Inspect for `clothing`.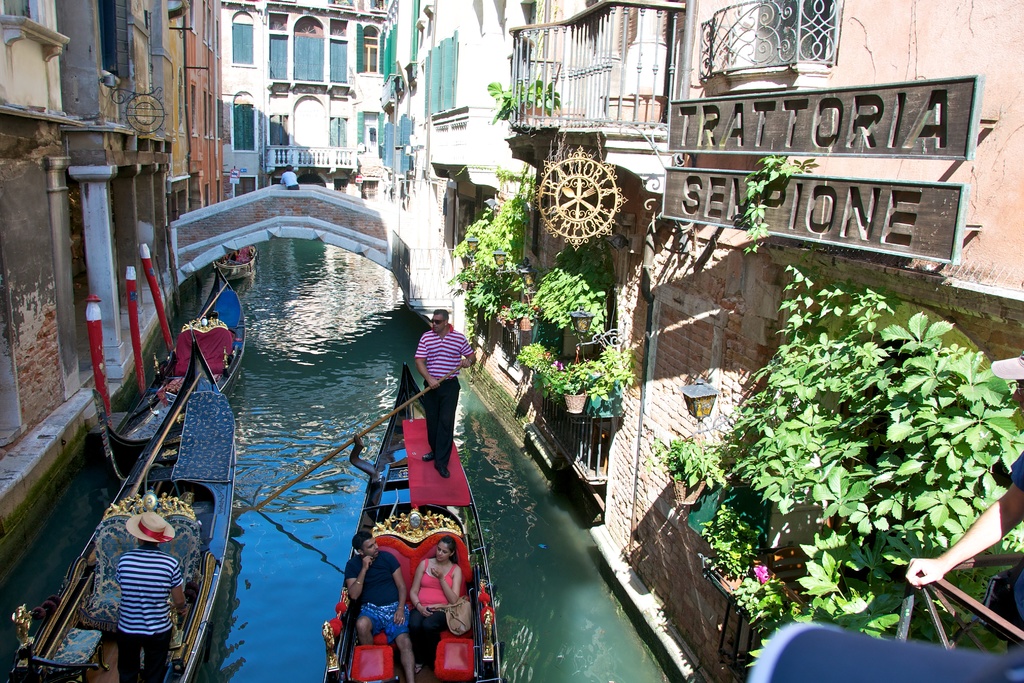
Inspection: (x1=341, y1=552, x2=408, y2=641).
